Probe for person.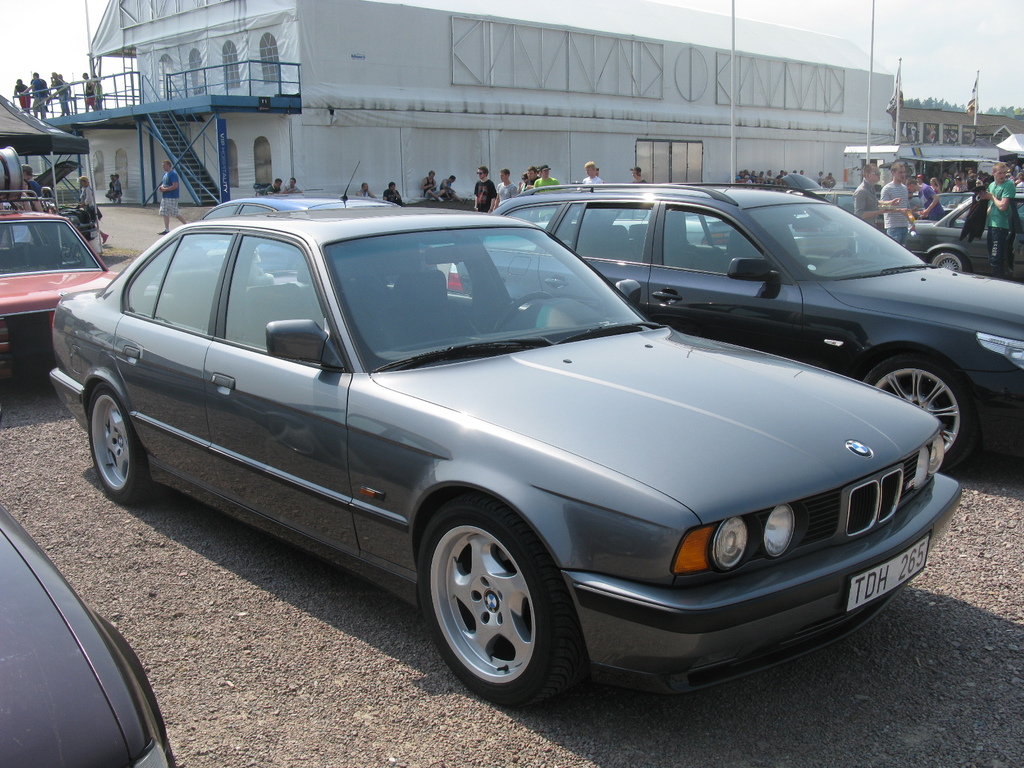
Probe result: [383,179,402,204].
